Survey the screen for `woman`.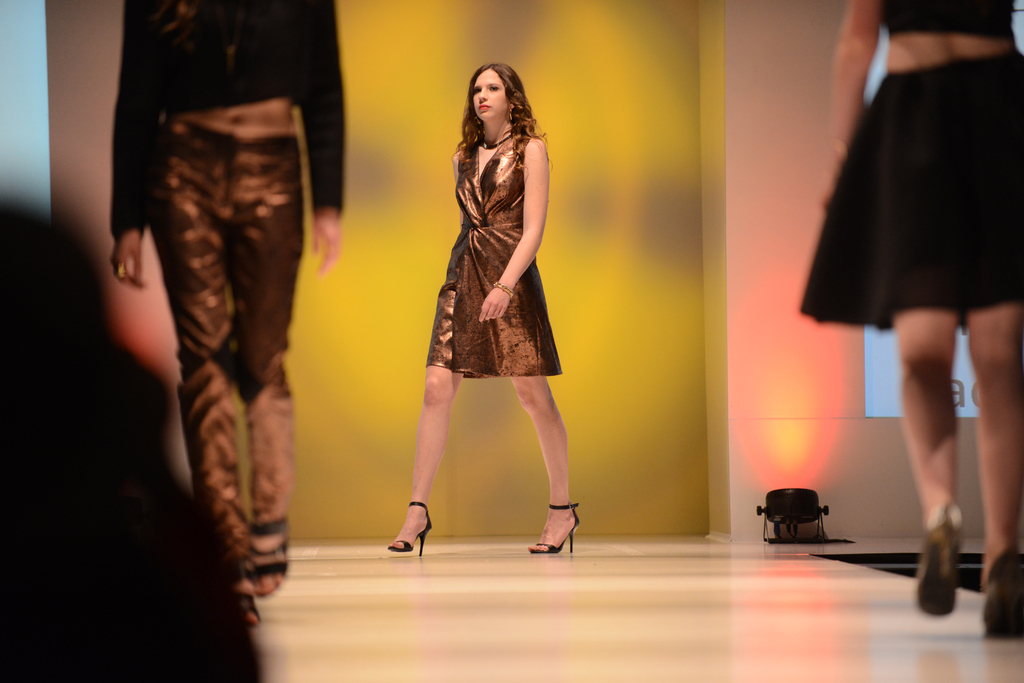
Survey found: [x1=803, y1=0, x2=1023, y2=639].
